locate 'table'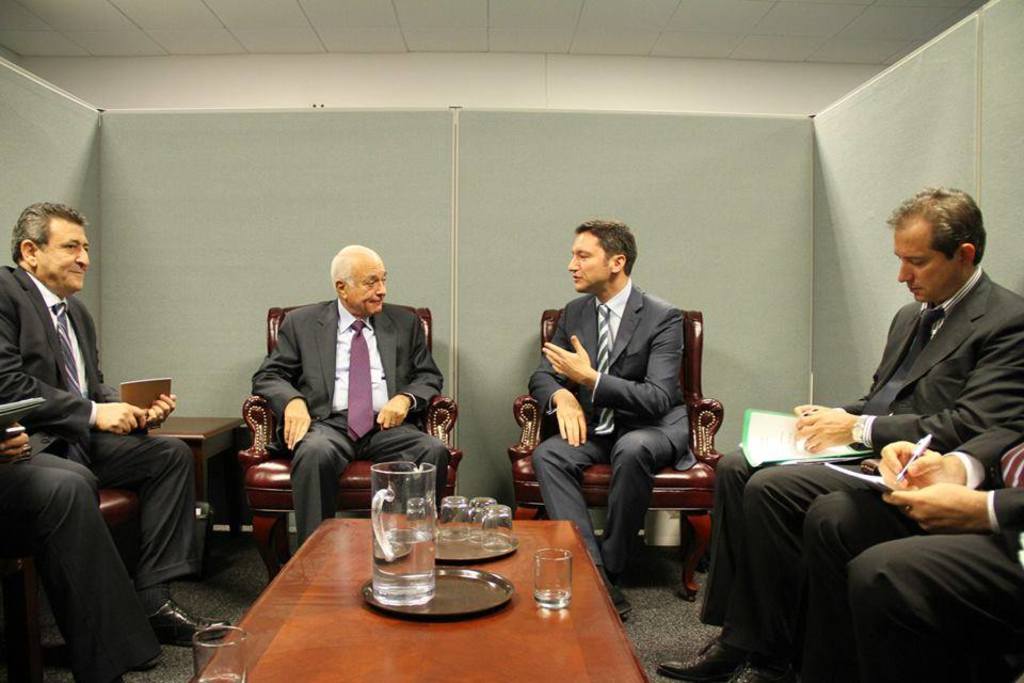
(182,510,647,682)
